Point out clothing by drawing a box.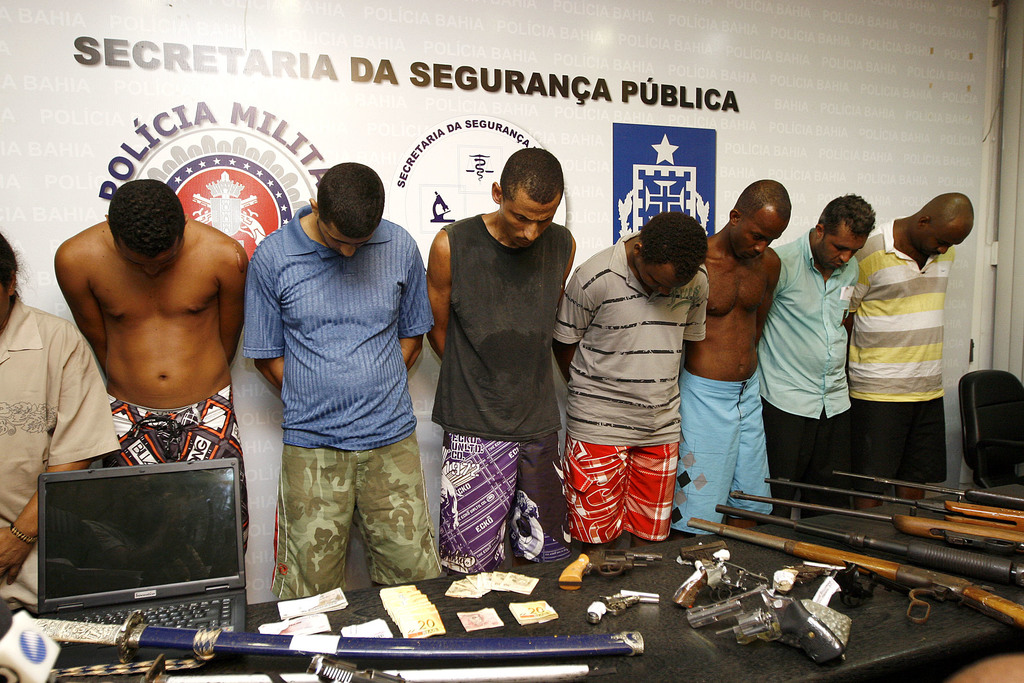
pyautogui.locateOnScreen(241, 192, 426, 579).
